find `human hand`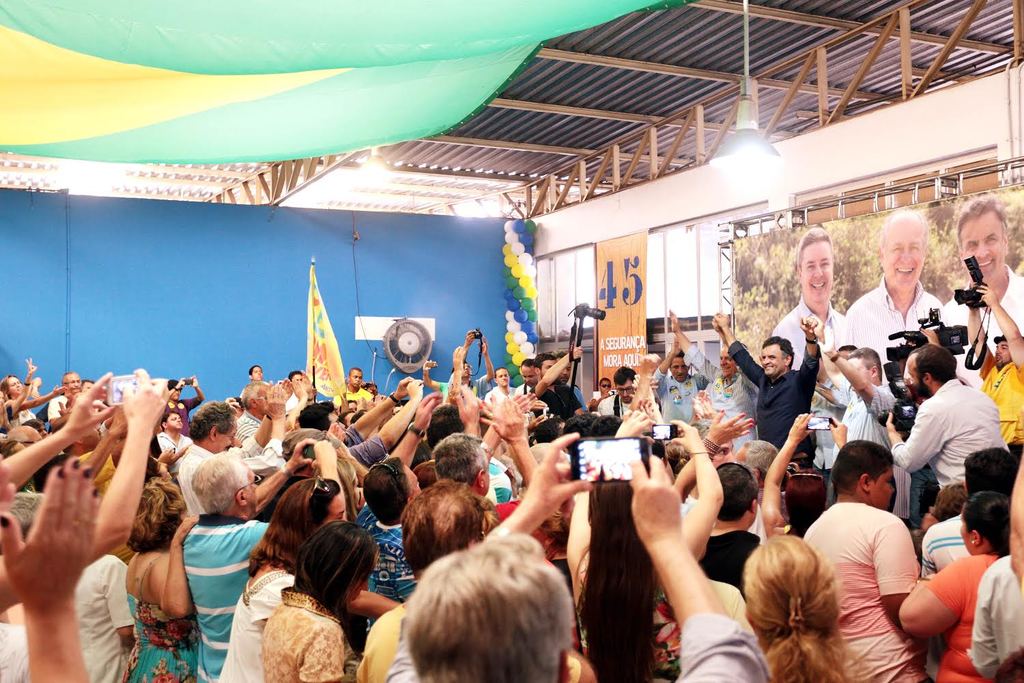
[789, 413, 816, 444]
